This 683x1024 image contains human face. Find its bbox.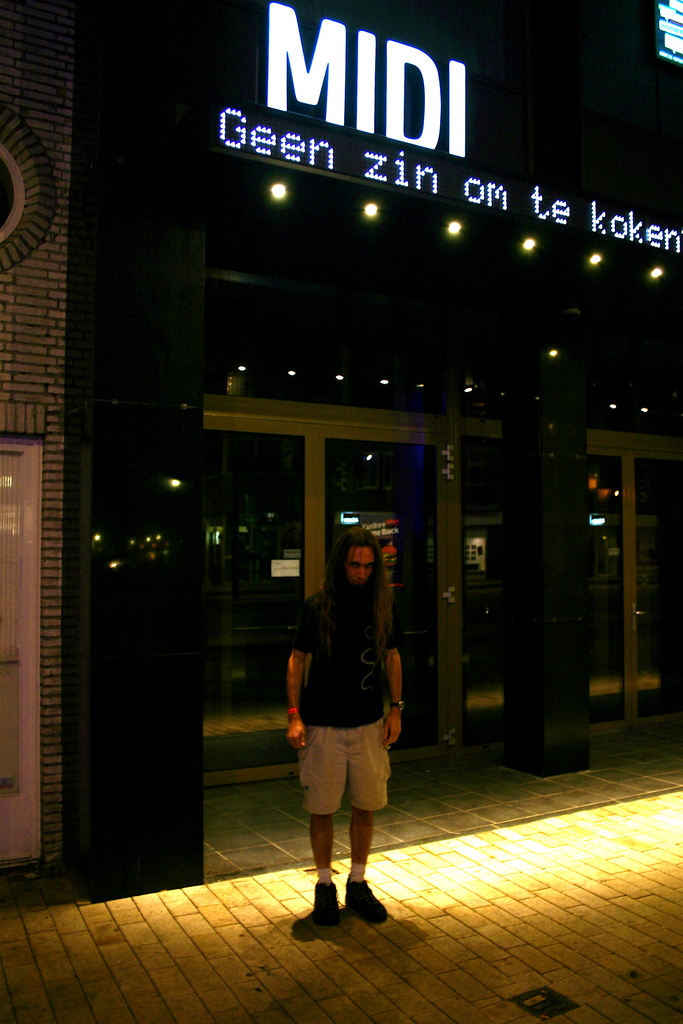
x1=345, y1=544, x2=378, y2=588.
